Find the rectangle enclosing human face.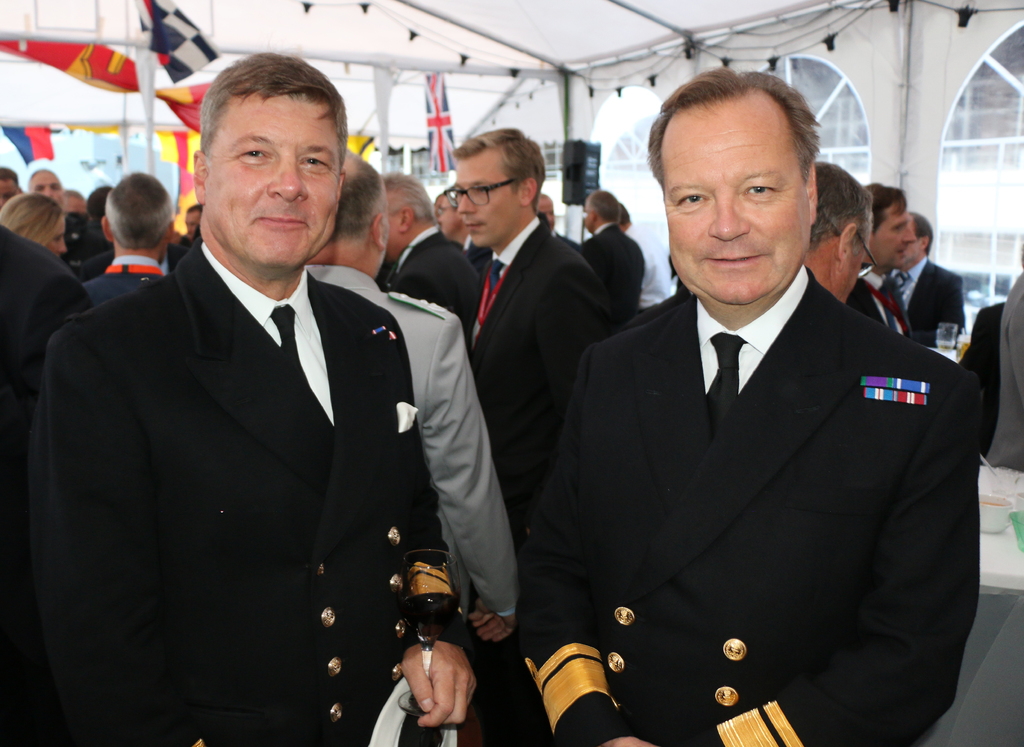
detection(435, 201, 455, 236).
